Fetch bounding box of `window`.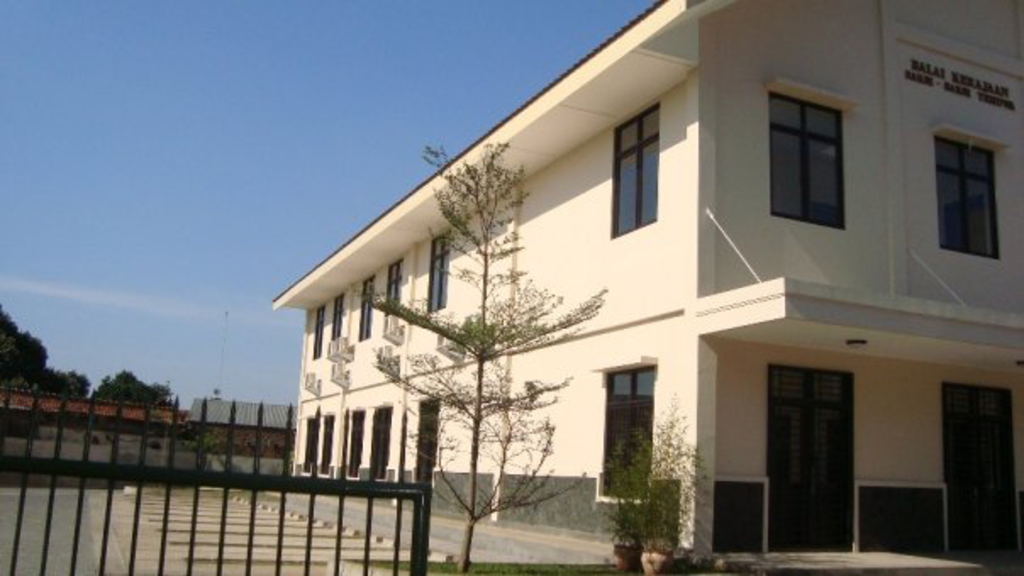
Bbox: rect(610, 98, 661, 239).
